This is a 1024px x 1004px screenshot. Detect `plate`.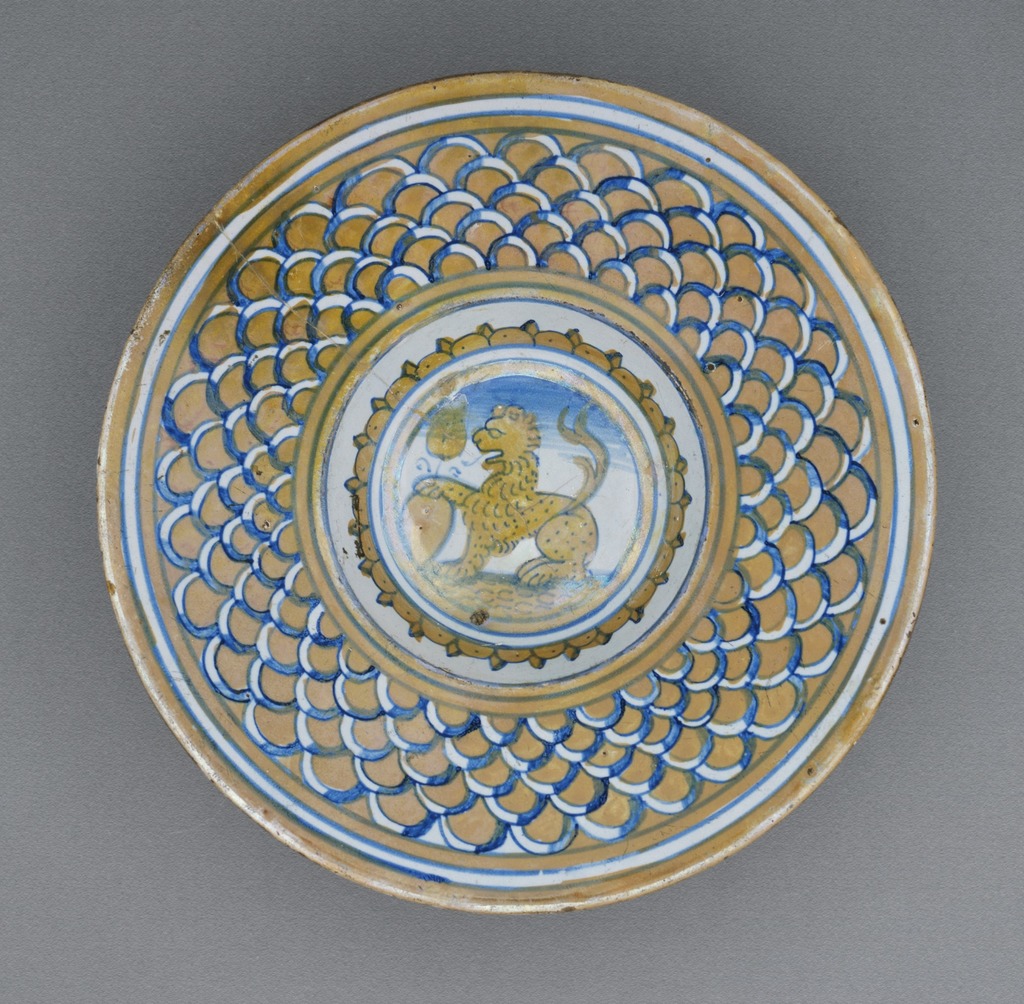
l=83, t=56, r=941, b=891.
